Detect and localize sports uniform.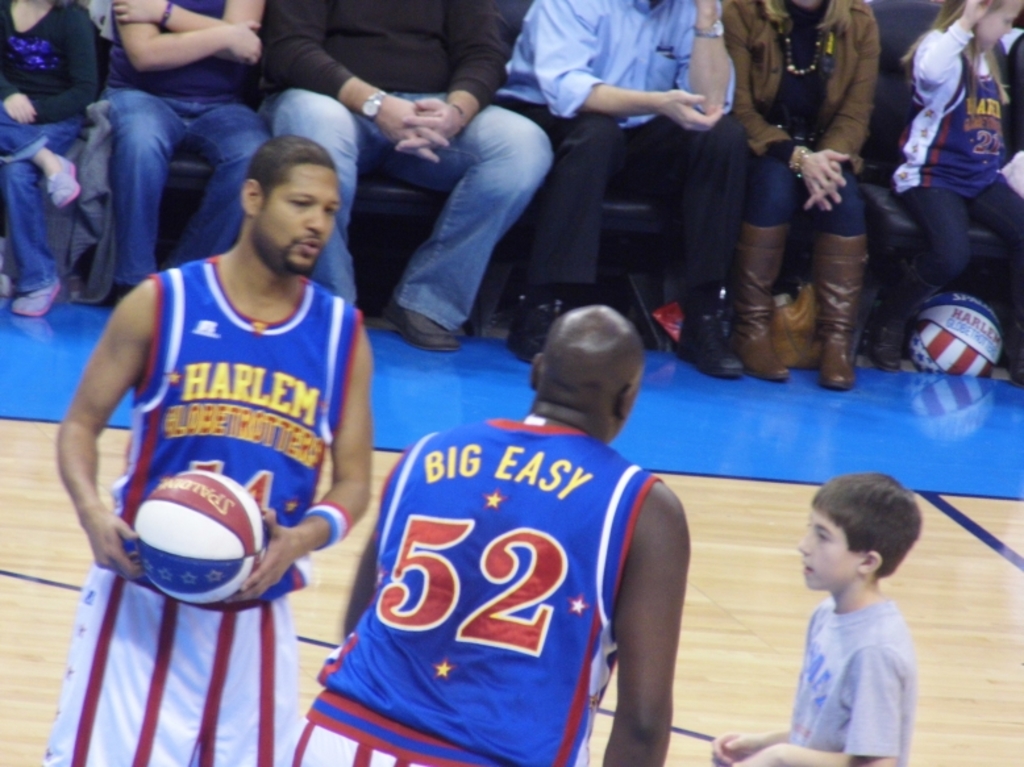
Localized at [39,253,365,766].
